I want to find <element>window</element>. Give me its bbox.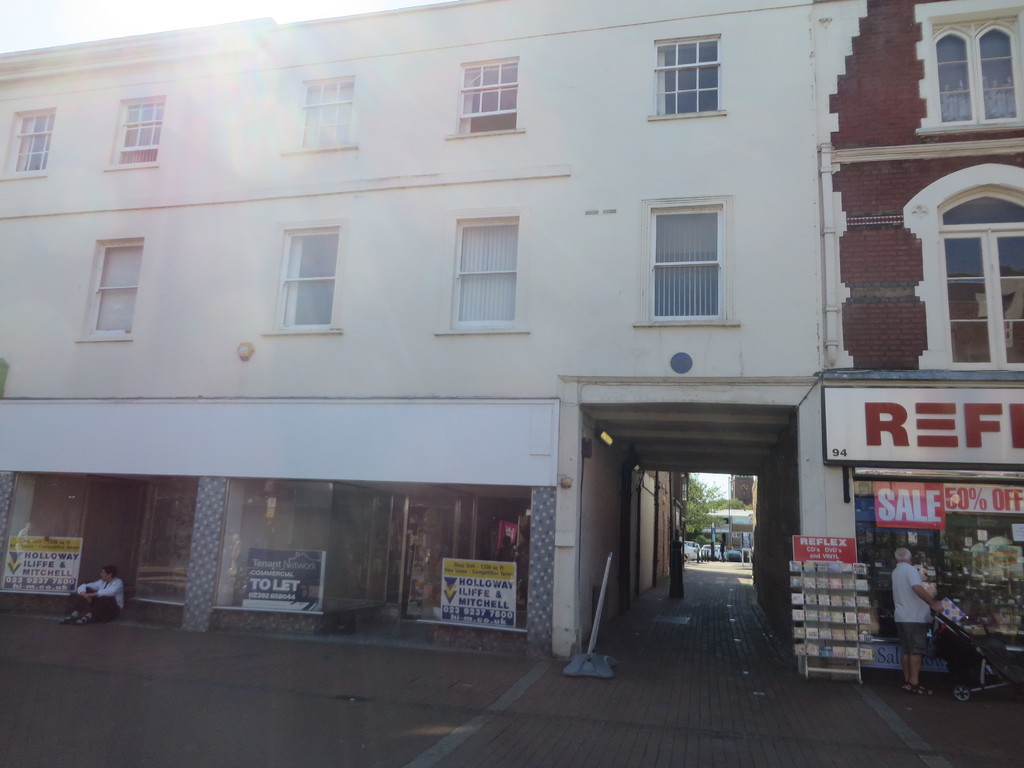
(left=943, top=196, right=1023, bottom=371).
